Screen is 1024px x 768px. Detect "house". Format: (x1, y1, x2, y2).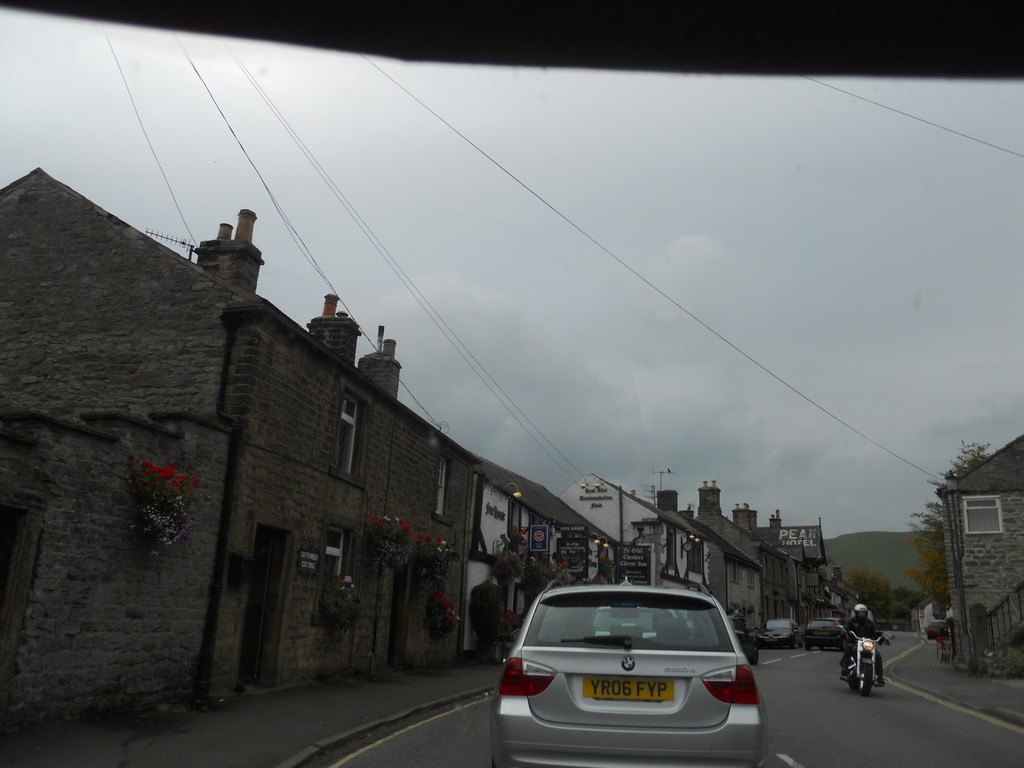
(690, 474, 865, 637).
